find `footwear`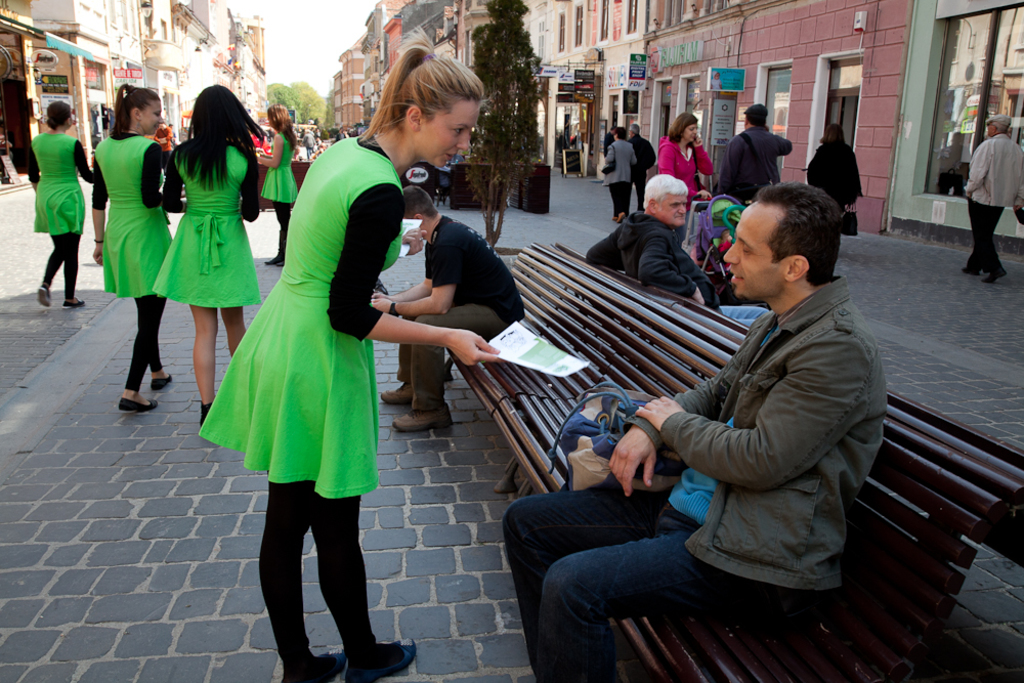
crop(283, 647, 346, 682)
